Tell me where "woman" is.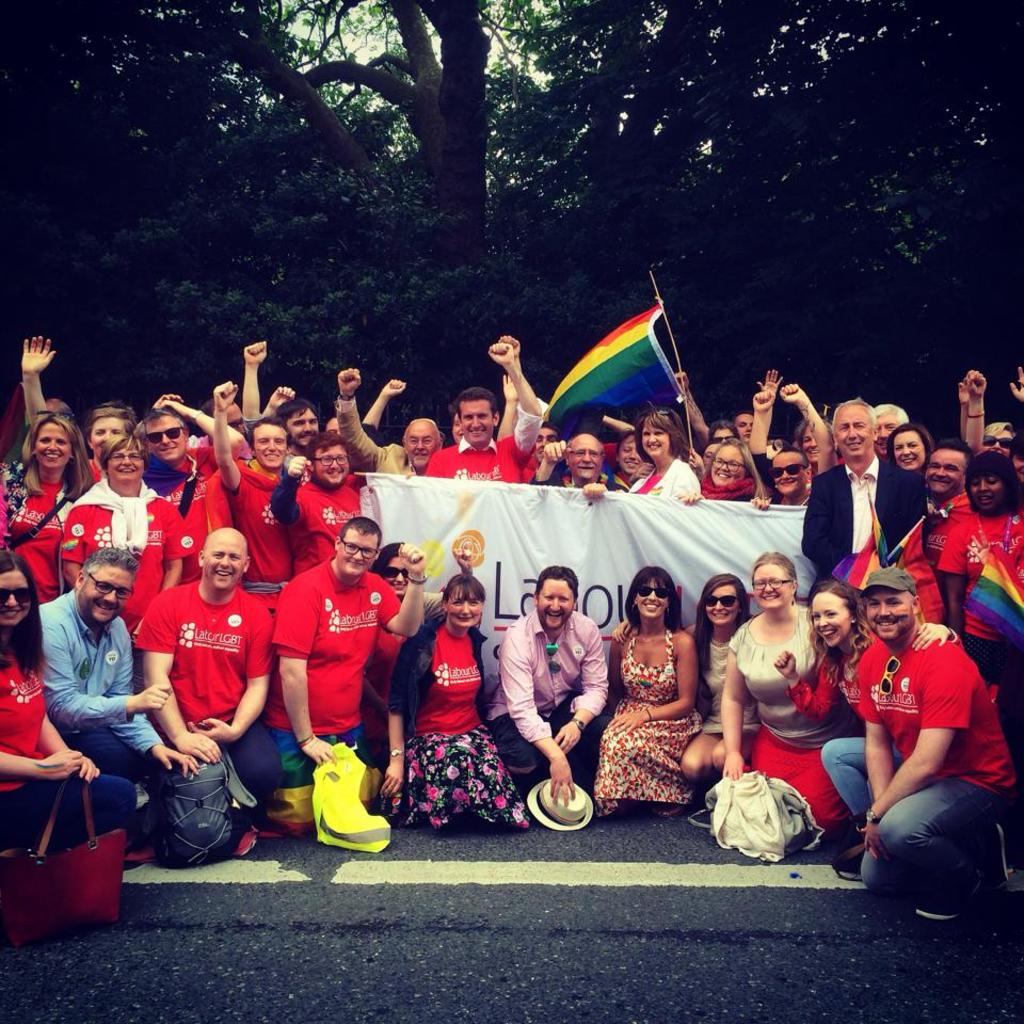
"woman" is at {"x1": 373, "y1": 539, "x2": 475, "y2": 782}.
